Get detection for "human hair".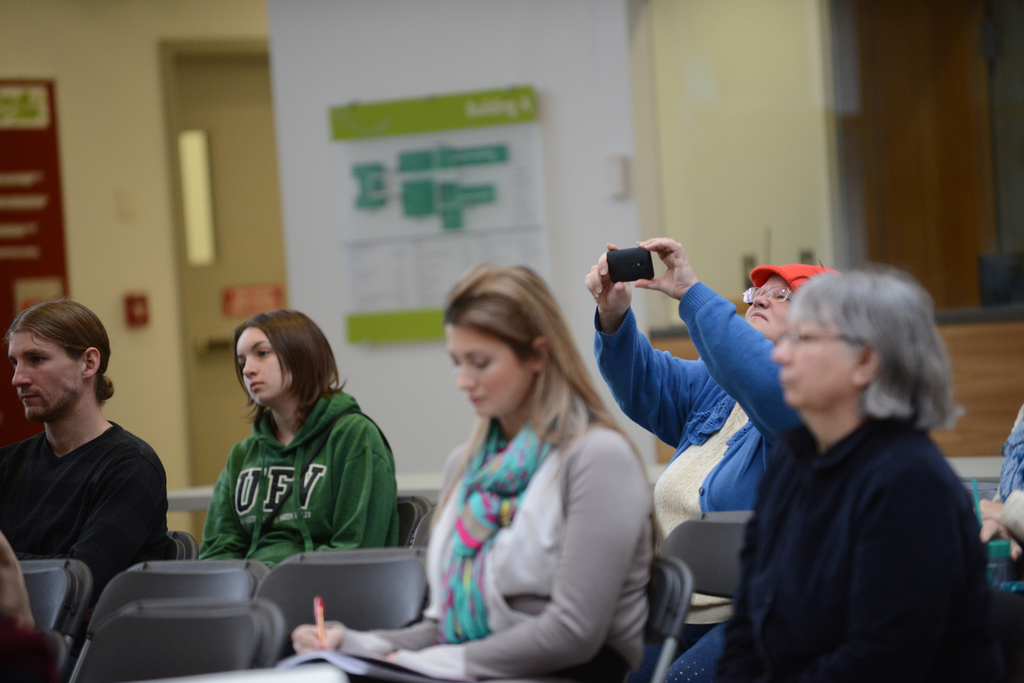
Detection: bbox=(429, 262, 664, 545).
